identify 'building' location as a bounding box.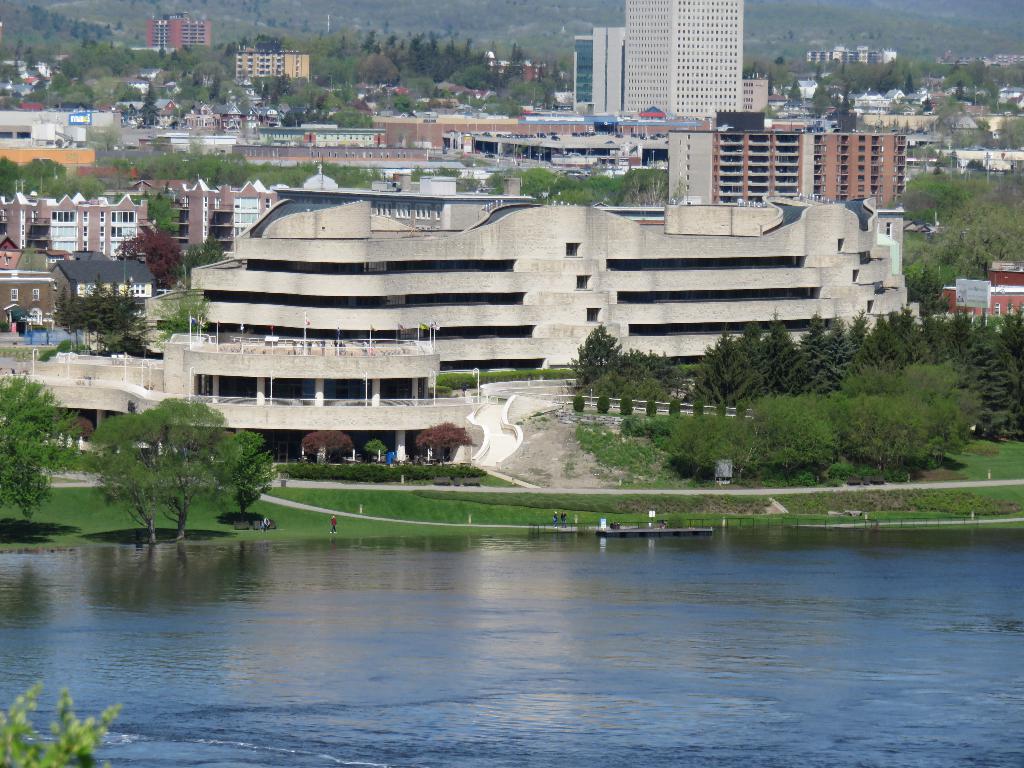
(943, 260, 1022, 317).
